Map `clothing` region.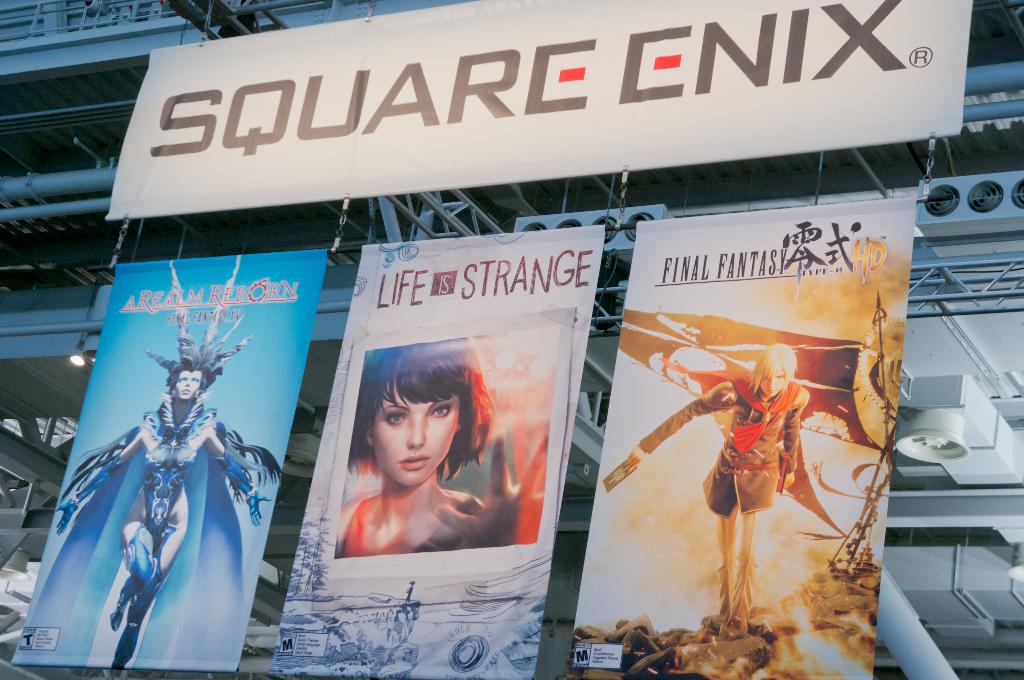
Mapped to 65:393:283:547.
